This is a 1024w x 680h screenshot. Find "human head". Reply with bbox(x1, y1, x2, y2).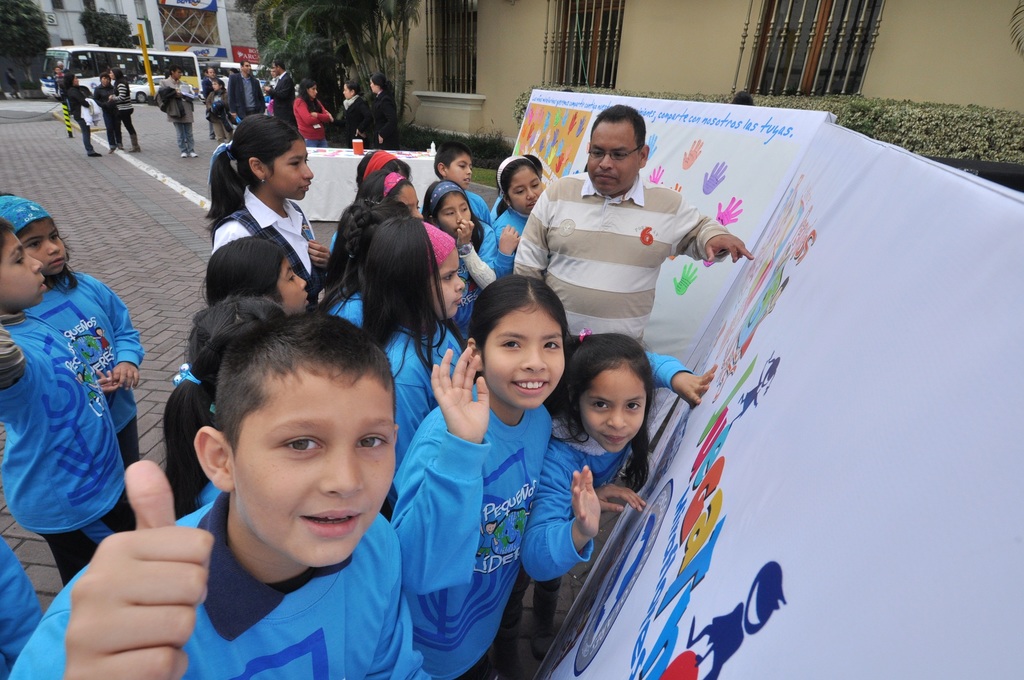
bbox(369, 215, 463, 320).
